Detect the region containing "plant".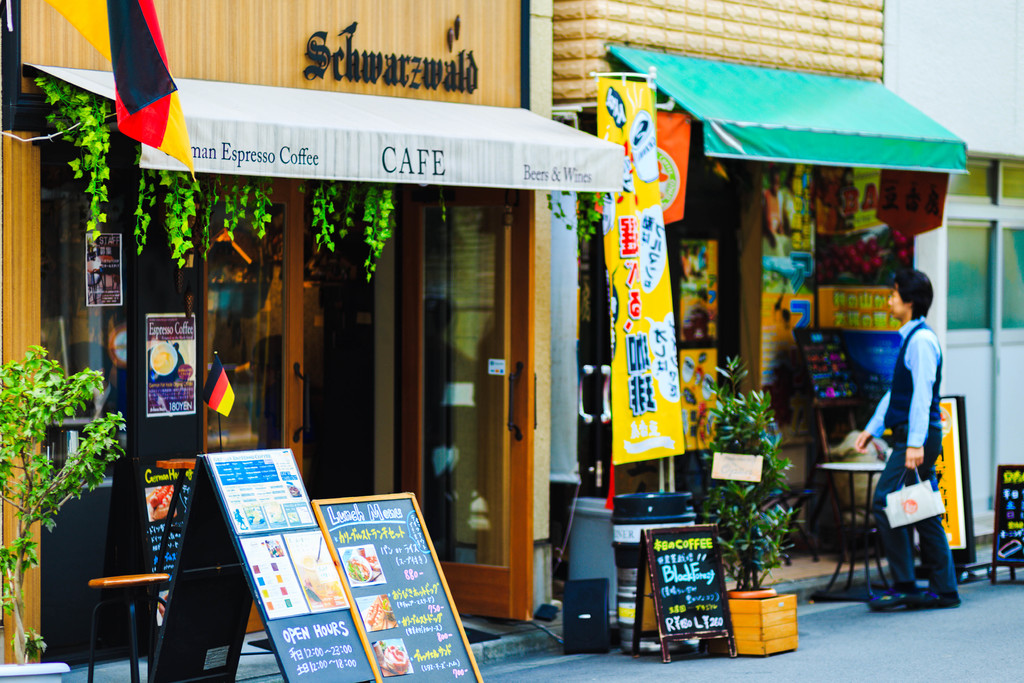
{"x1": 158, "y1": 173, "x2": 199, "y2": 268}.
